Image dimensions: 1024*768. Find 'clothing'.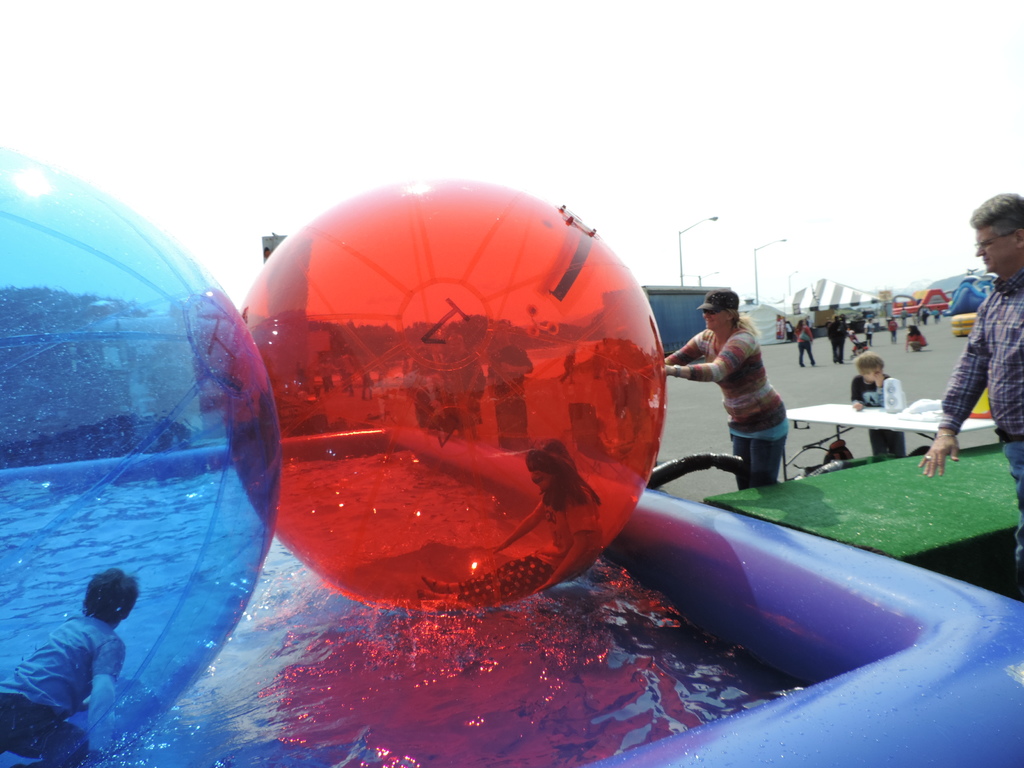
[12,606,125,727].
